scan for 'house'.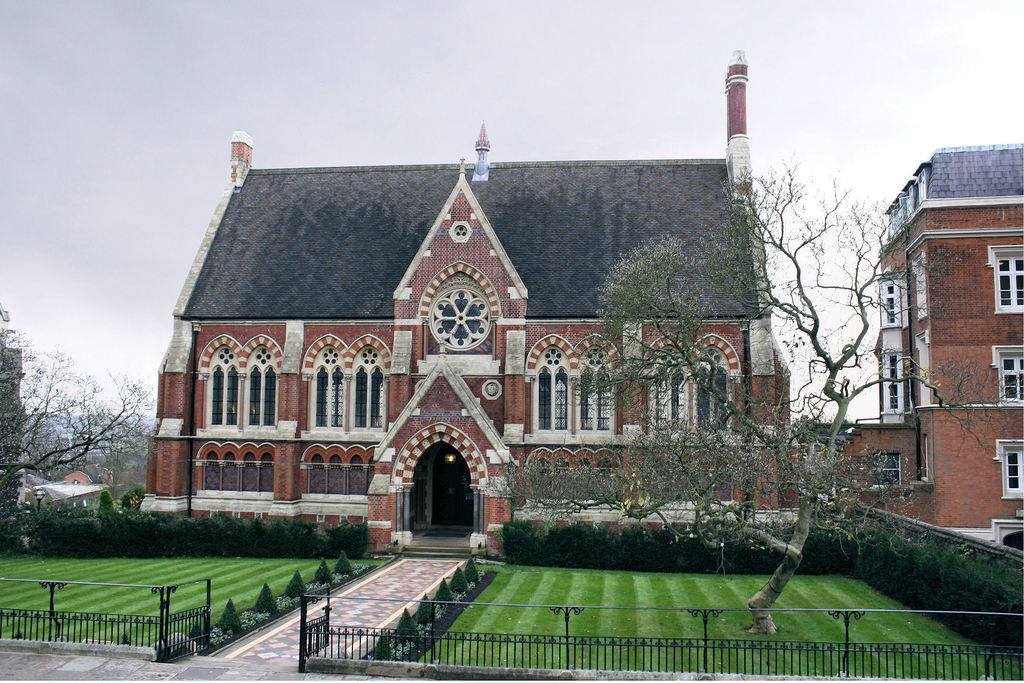
Scan result: BBox(846, 125, 1023, 537).
